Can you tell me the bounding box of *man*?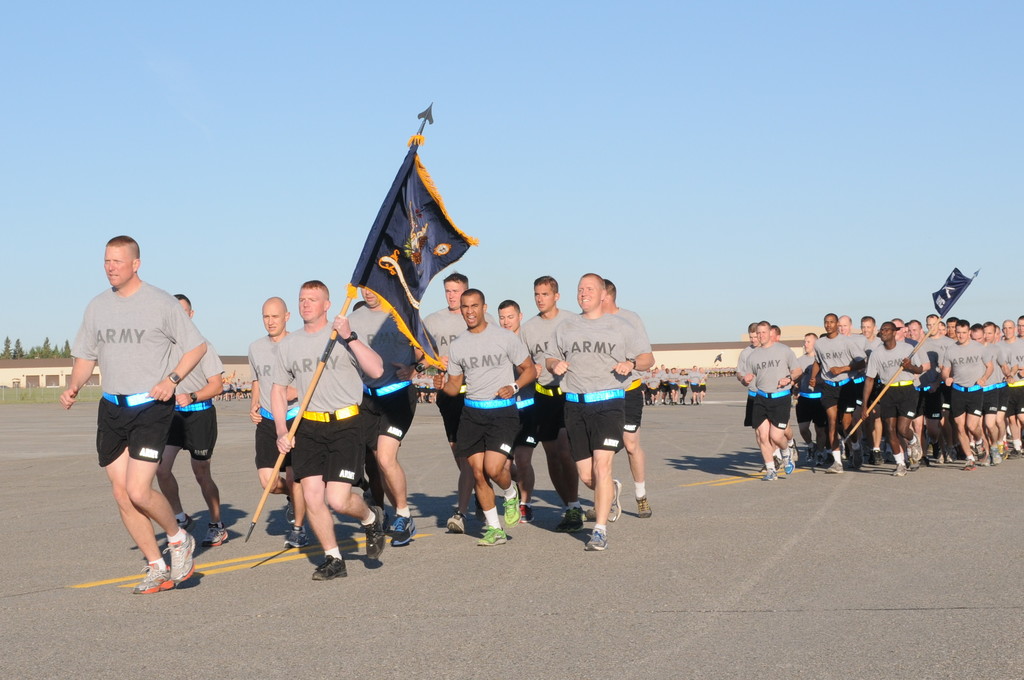
834, 314, 857, 335.
